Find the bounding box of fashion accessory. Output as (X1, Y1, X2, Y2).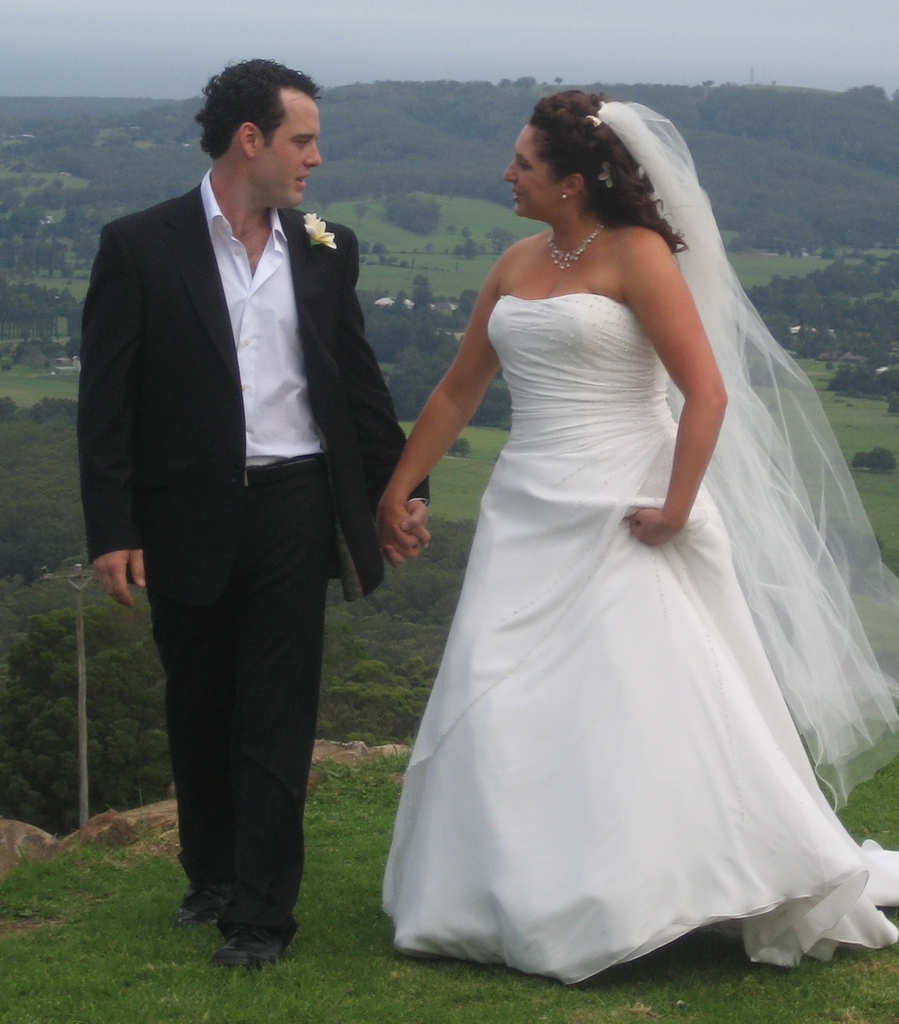
(244, 455, 320, 492).
